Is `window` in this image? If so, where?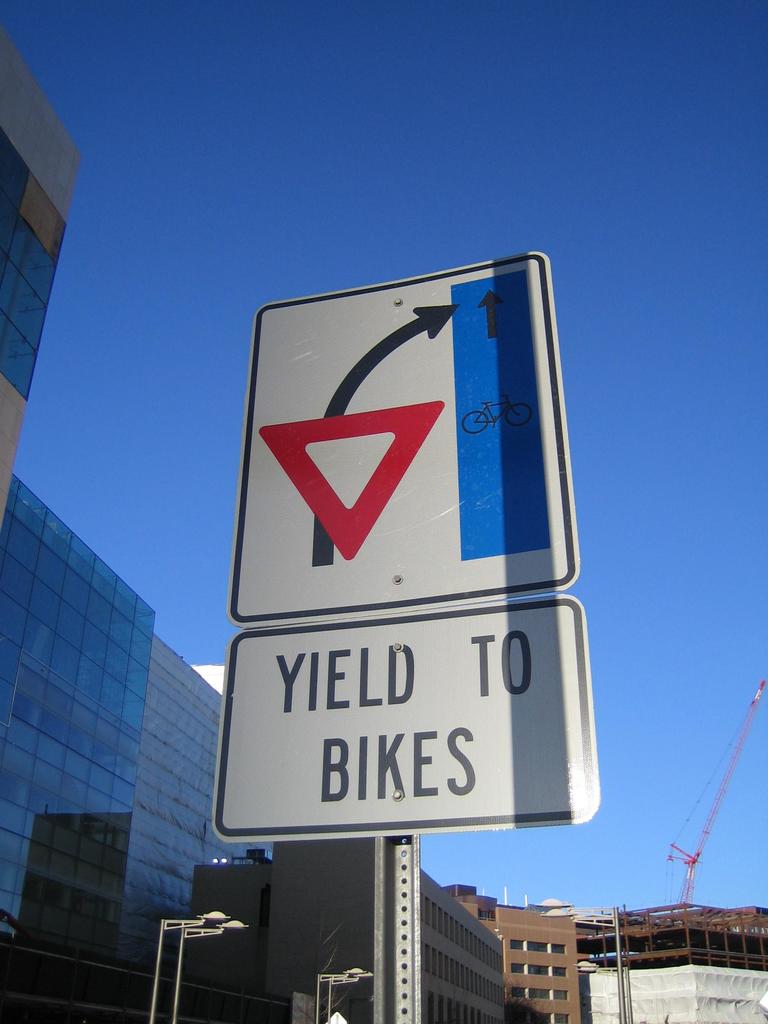
Yes, at x1=503 y1=941 x2=578 y2=1023.
